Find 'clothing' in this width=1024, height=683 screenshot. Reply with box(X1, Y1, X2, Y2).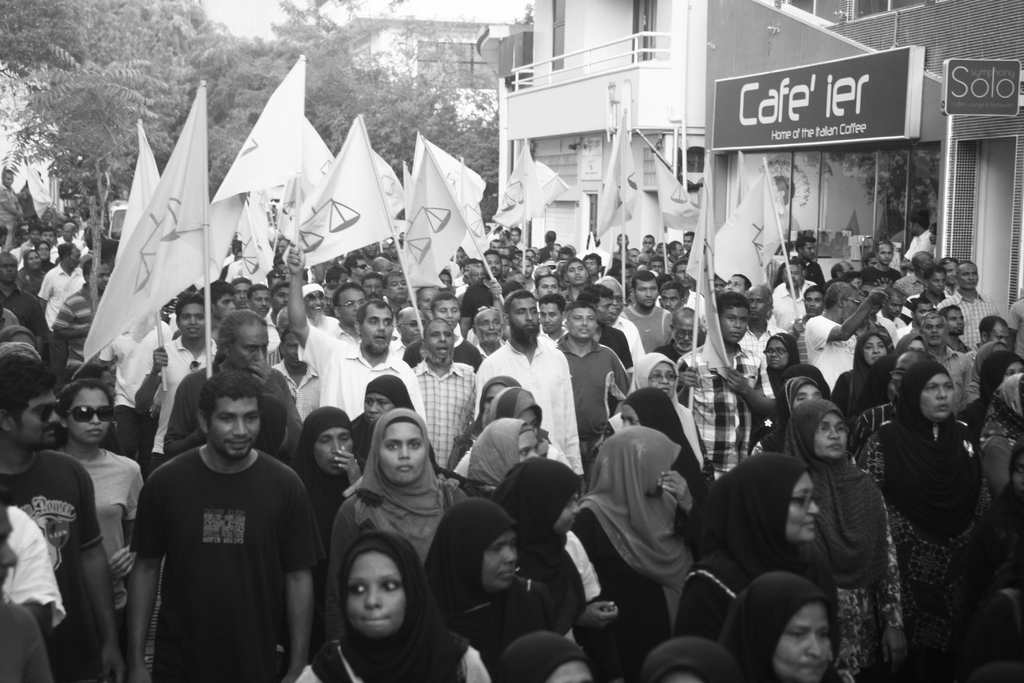
box(902, 317, 950, 364).
